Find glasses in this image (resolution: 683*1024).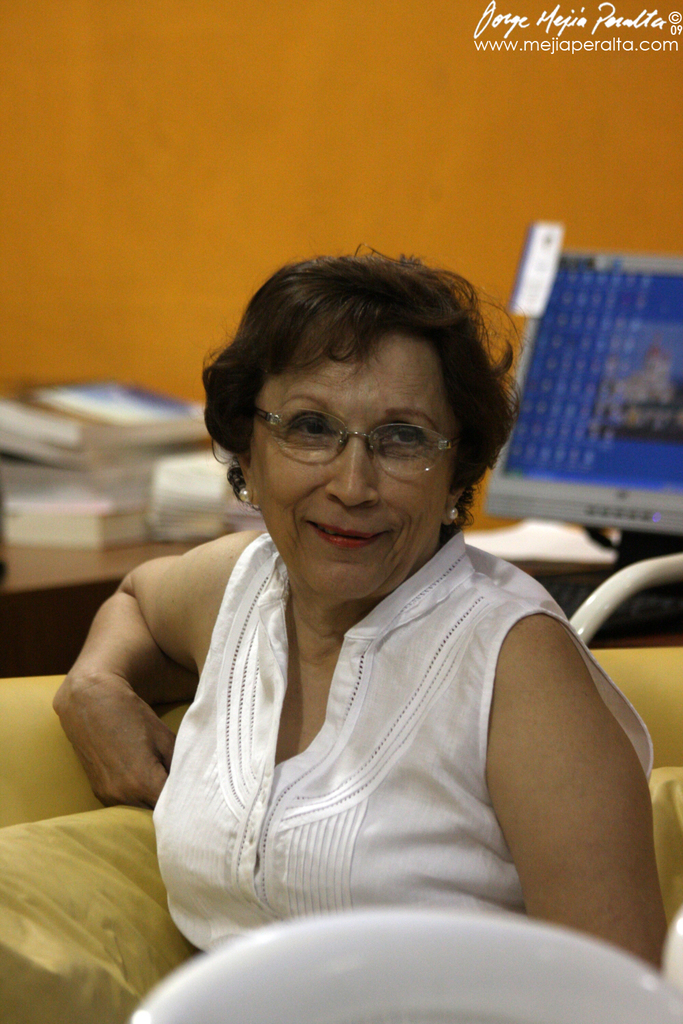
bbox=(249, 392, 471, 476).
